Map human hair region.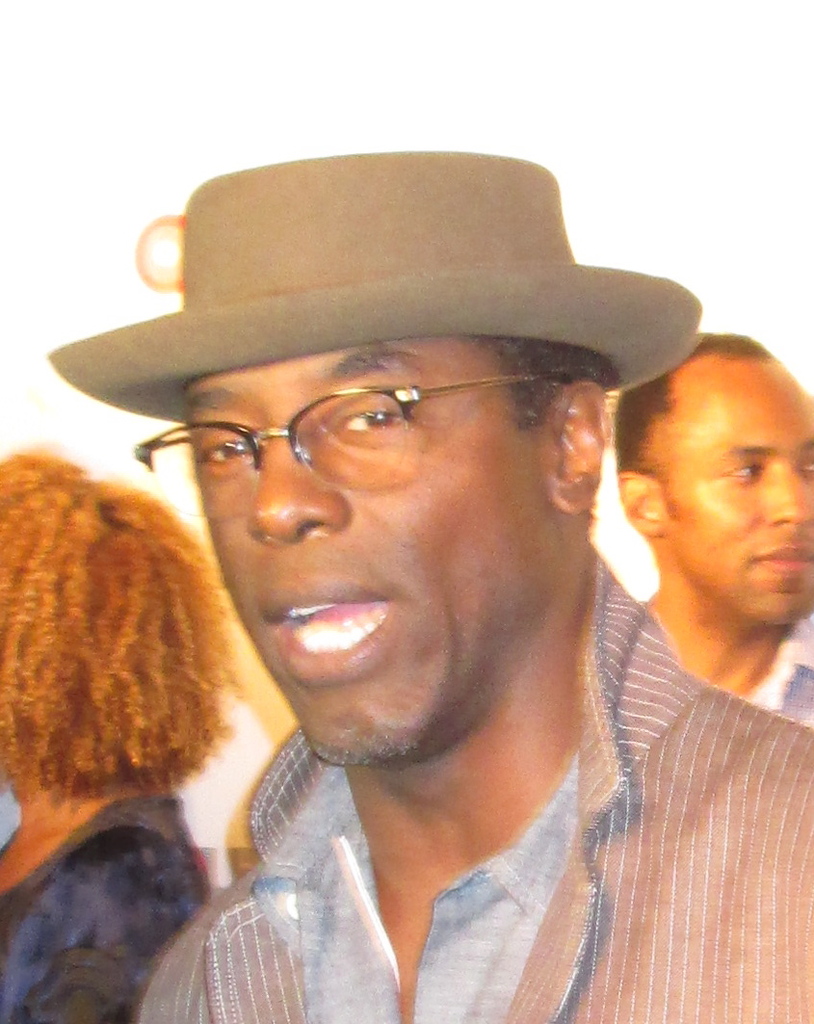
Mapped to [615, 334, 779, 518].
